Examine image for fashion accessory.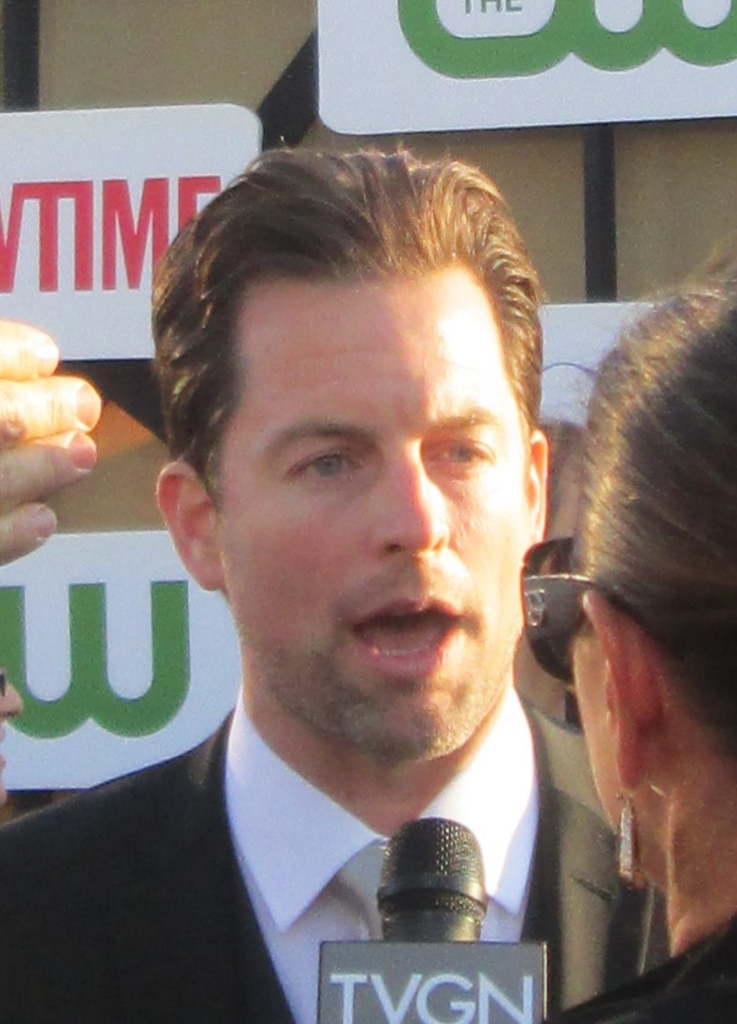
Examination result: crop(0, 668, 10, 698).
